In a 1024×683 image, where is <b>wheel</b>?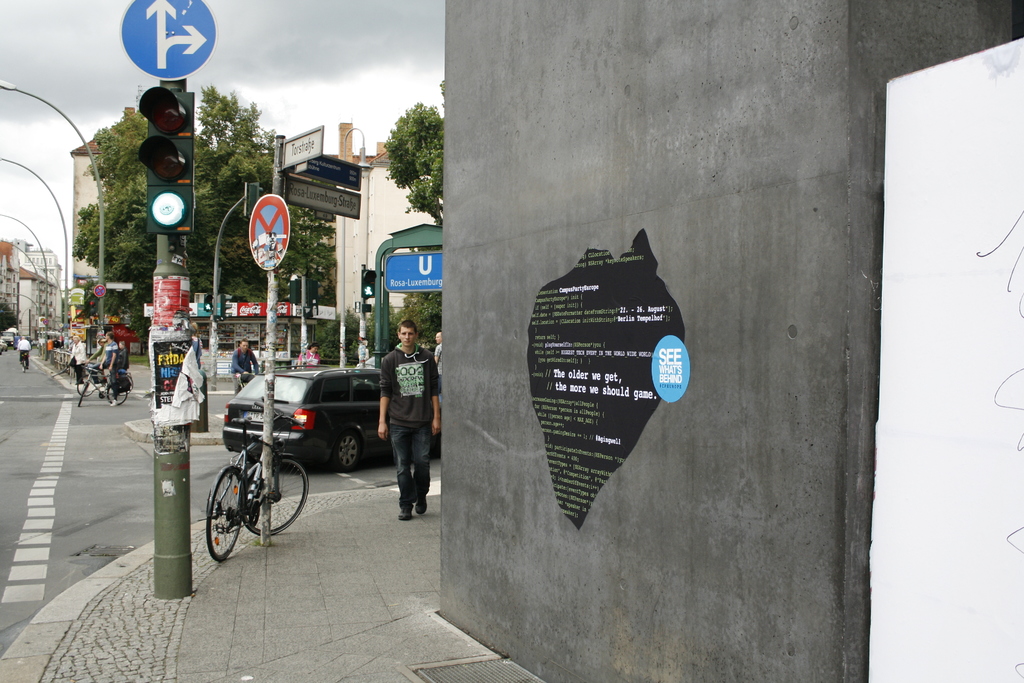
[246, 458, 308, 538].
